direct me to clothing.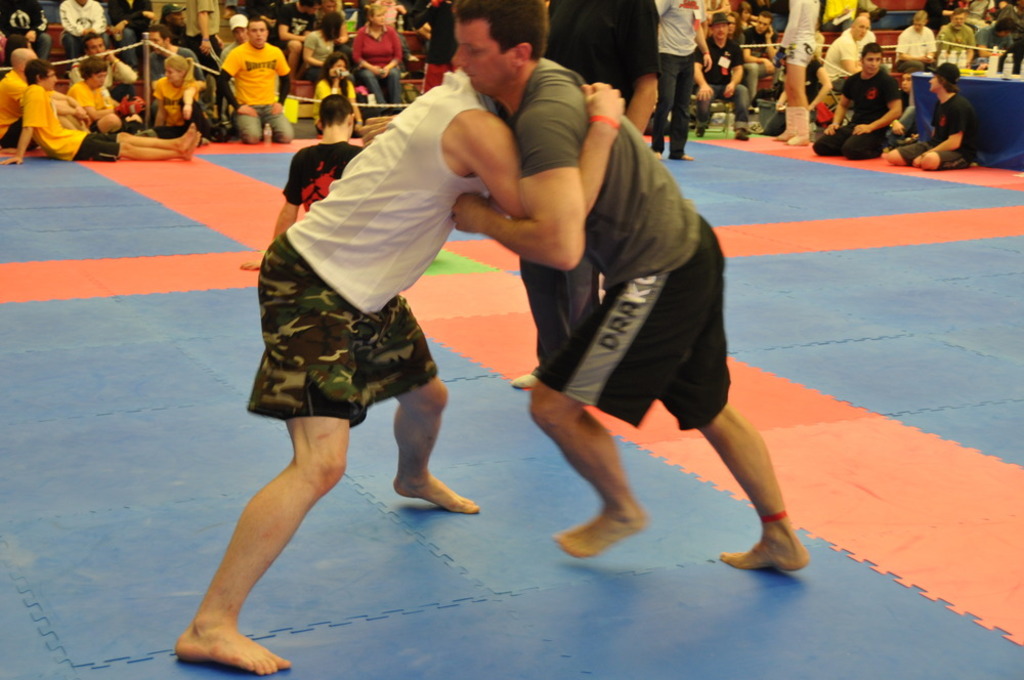
Direction: crop(17, 79, 128, 165).
